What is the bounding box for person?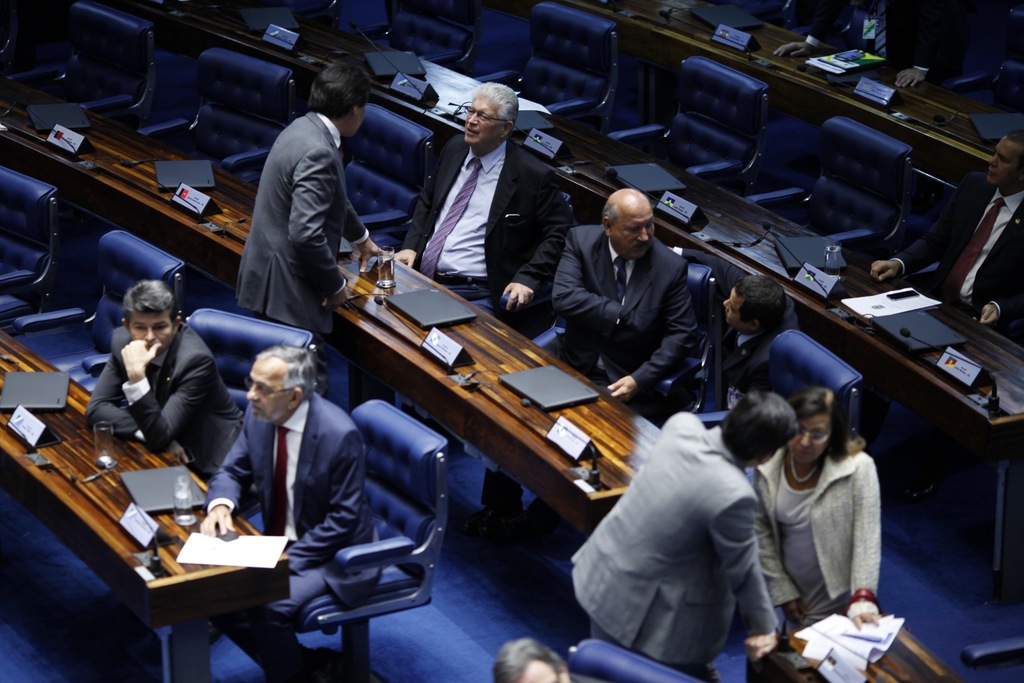
BBox(556, 188, 696, 406).
